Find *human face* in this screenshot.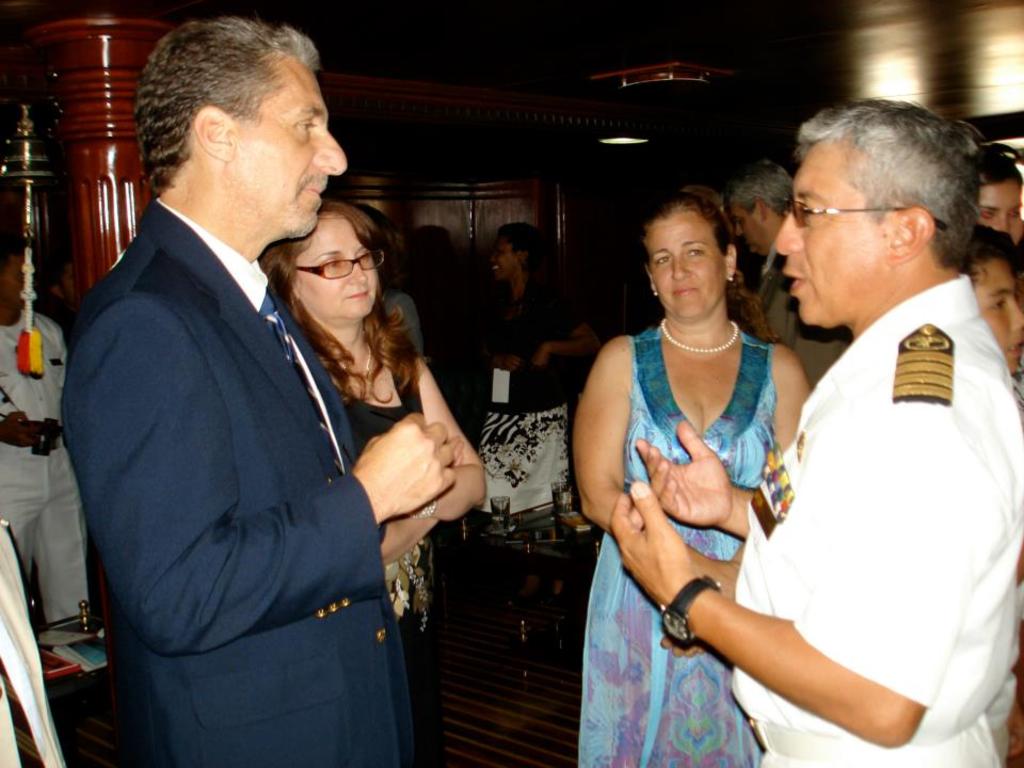
The bounding box for *human face* is 774:140:891:323.
